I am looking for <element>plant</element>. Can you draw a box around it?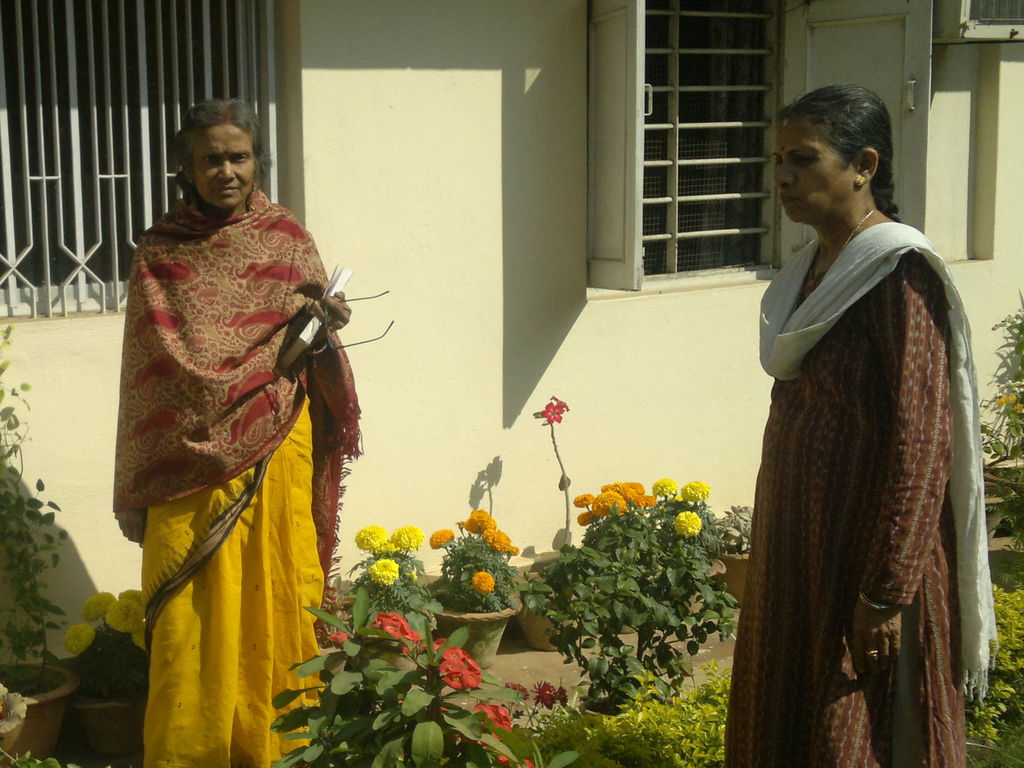
Sure, the bounding box is select_region(267, 590, 587, 767).
